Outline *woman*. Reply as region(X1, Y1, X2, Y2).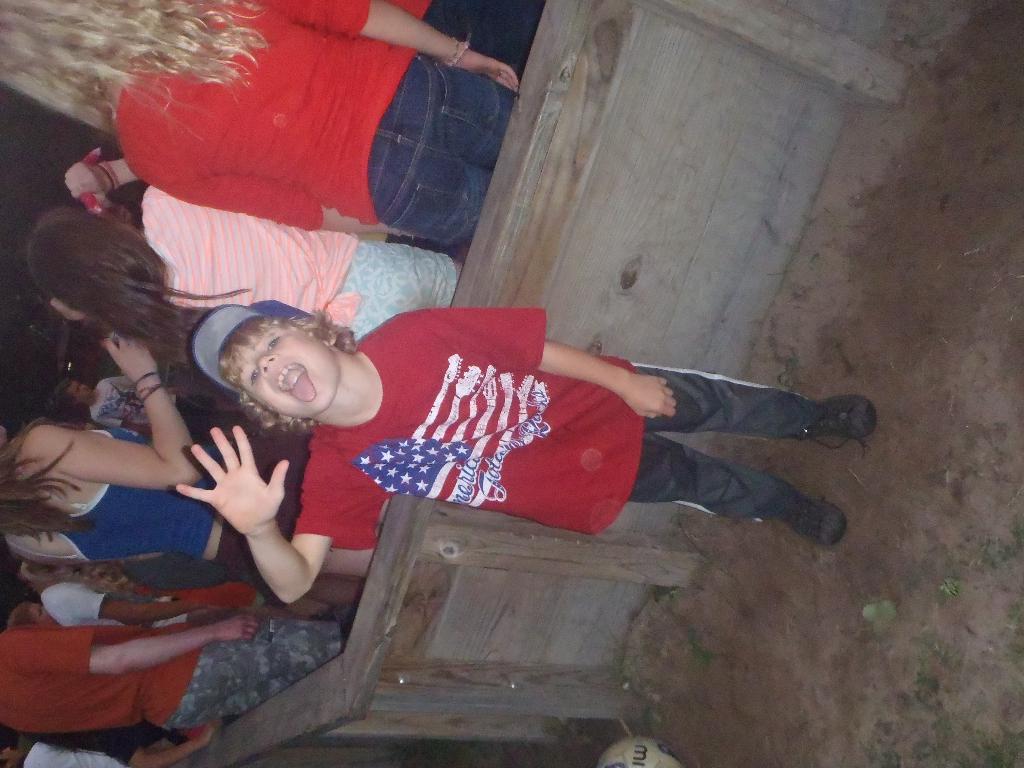
region(0, 331, 376, 594).
